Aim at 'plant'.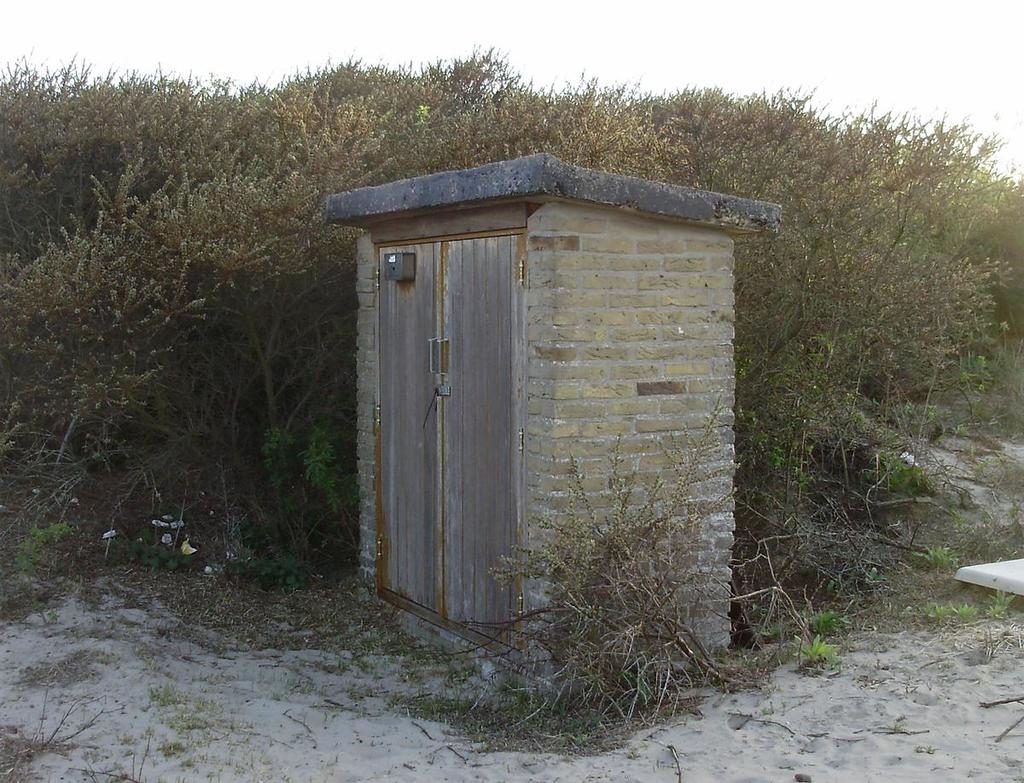
Aimed at [left=462, top=337, right=759, bottom=704].
